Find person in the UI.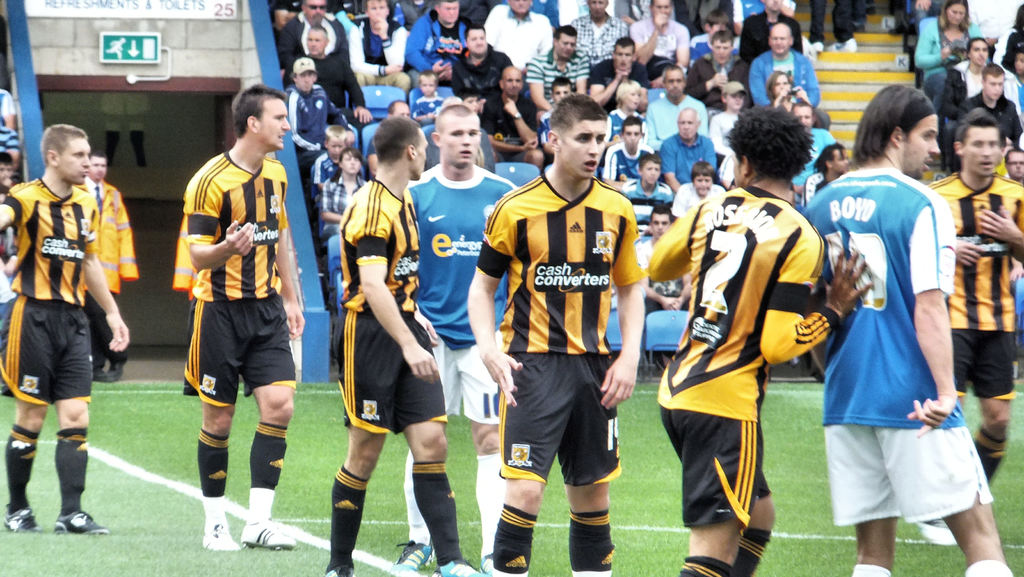
UI element at select_region(477, 69, 541, 170).
